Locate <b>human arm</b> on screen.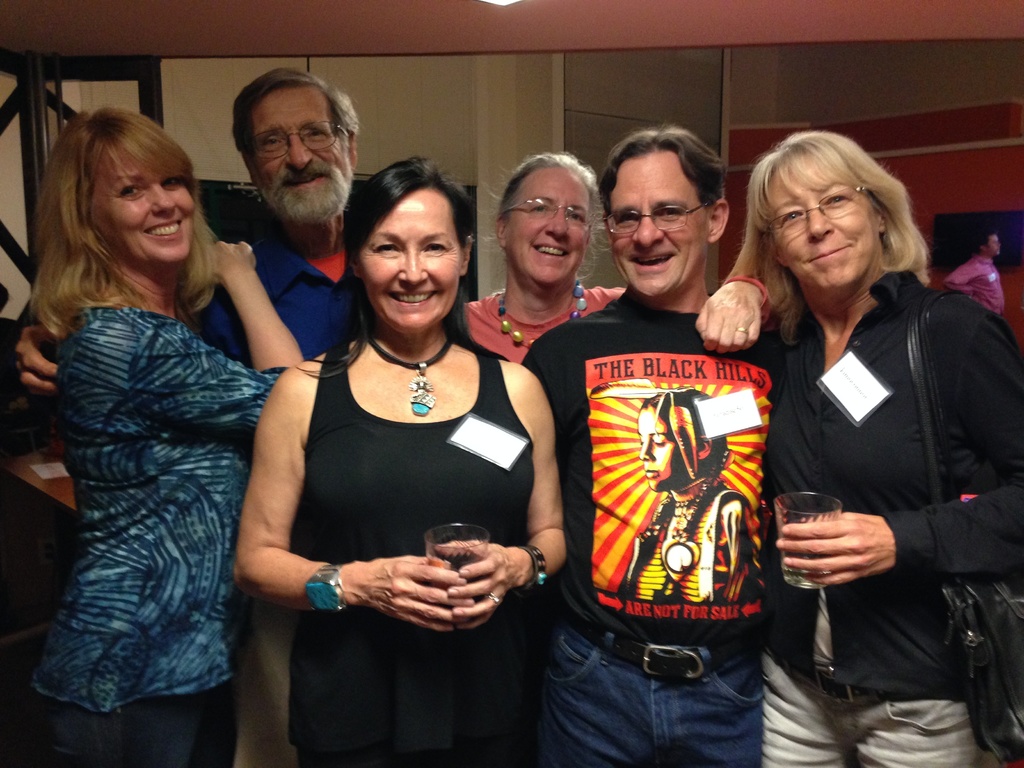
On screen at Rect(697, 271, 771, 360).
